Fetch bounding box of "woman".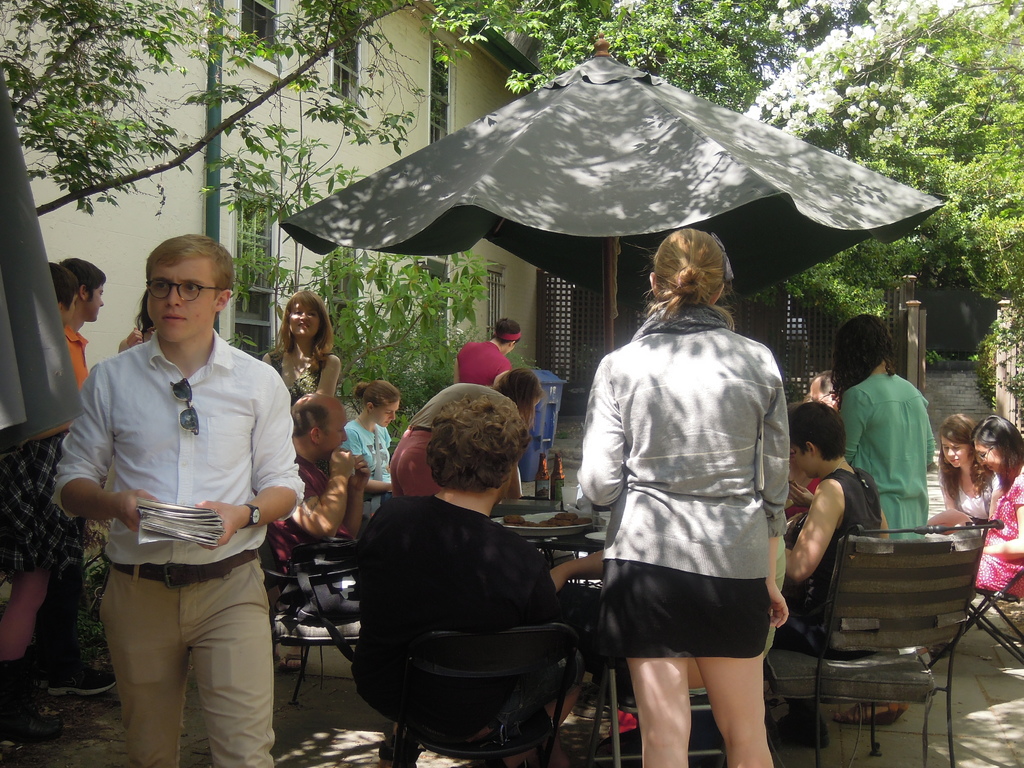
Bbox: left=387, top=365, right=542, bottom=499.
